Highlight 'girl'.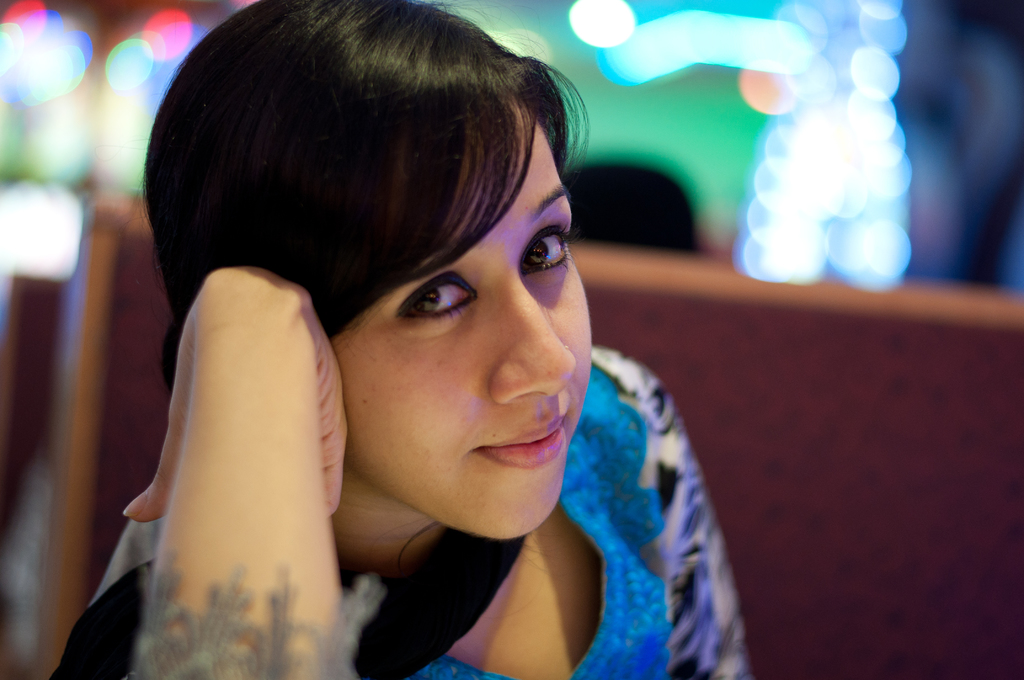
Highlighted region: x1=50, y1=0, x2=748, y2=679.
